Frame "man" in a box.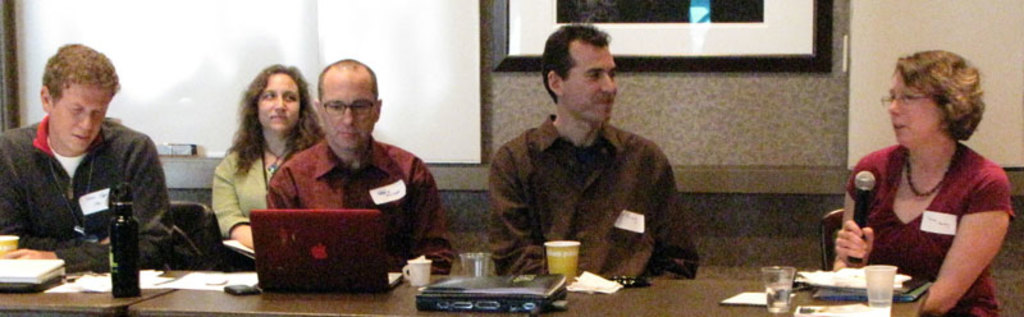
<region>0, 40, 180, 266</region>.
